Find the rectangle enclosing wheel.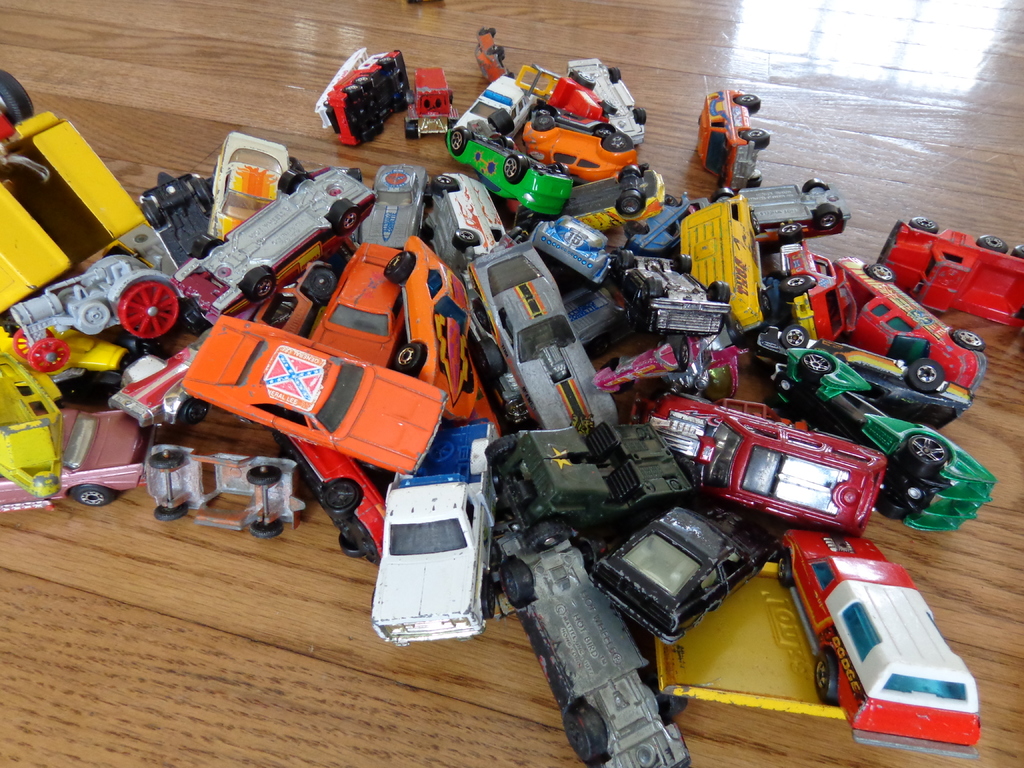
l=706, t=282, r=731, b=302.
